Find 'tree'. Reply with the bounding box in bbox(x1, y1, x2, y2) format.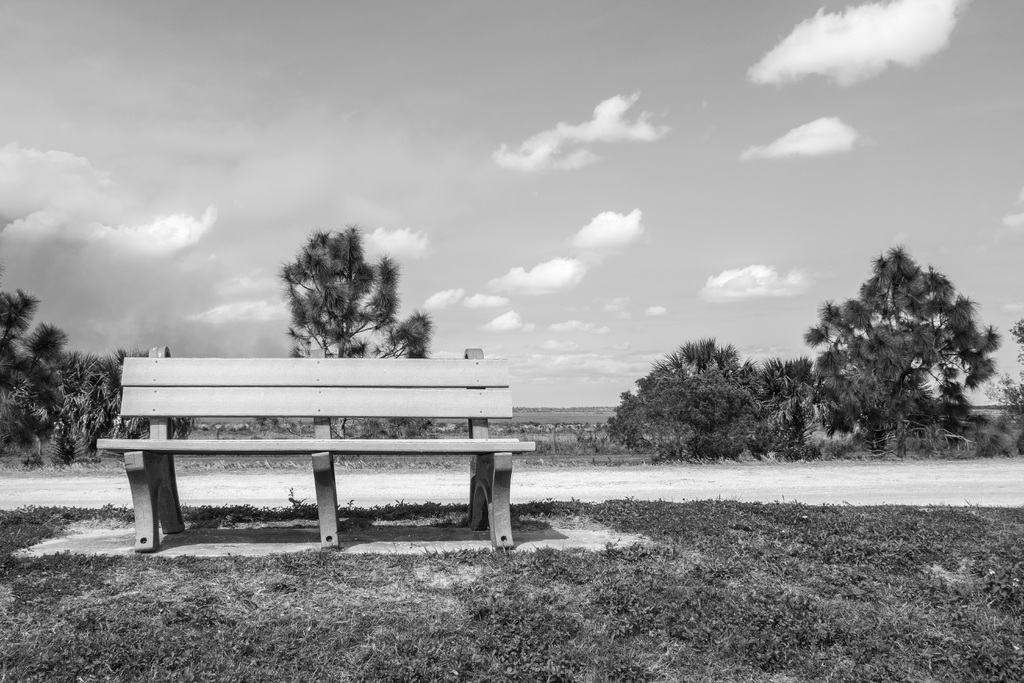
bbox(804, 227, 984, 456).
